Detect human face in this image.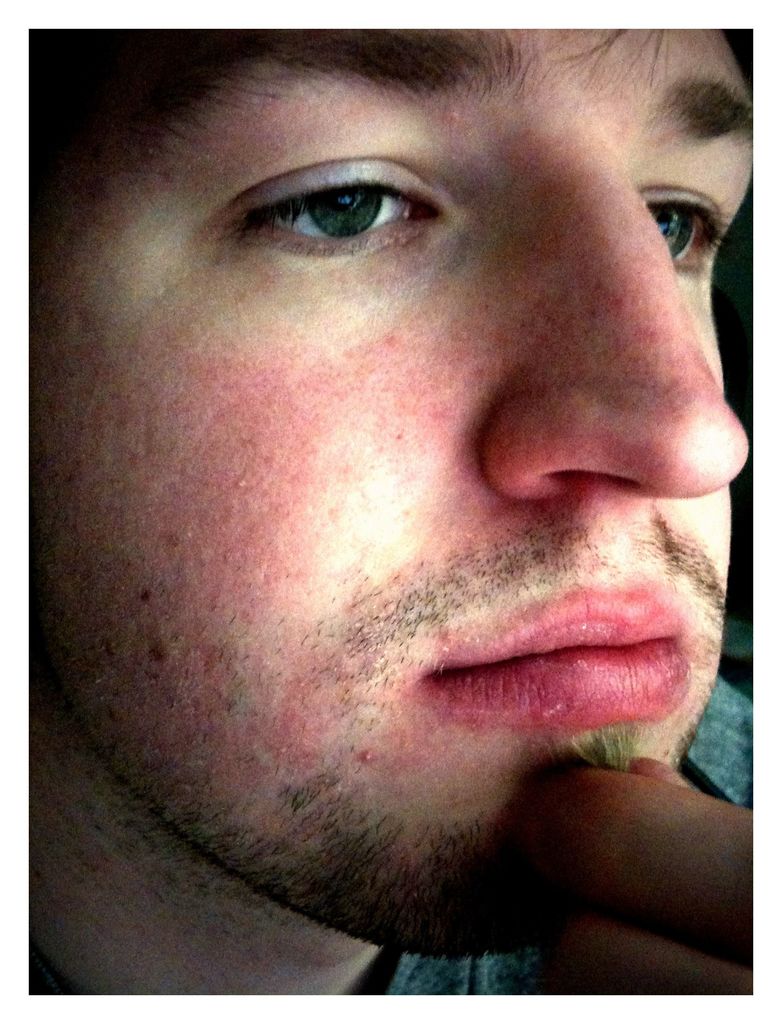
Detection: locate(31, 29, 750, 956).
